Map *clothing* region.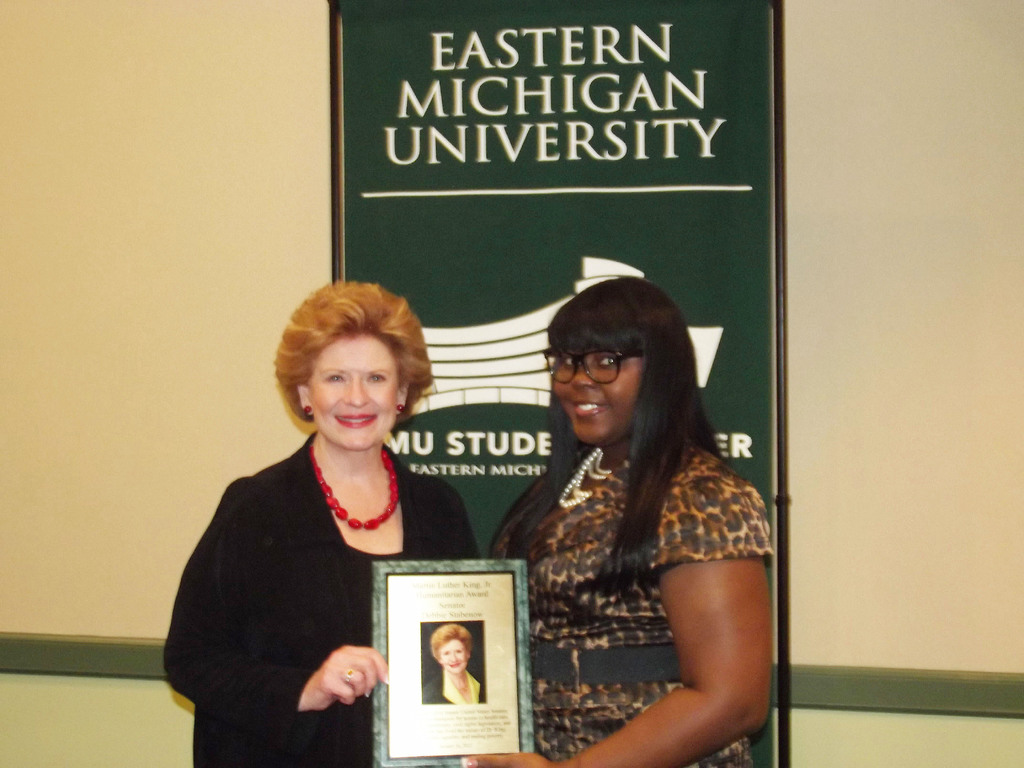
Mapped to left=166, top=412, right=475, bottom=767.
